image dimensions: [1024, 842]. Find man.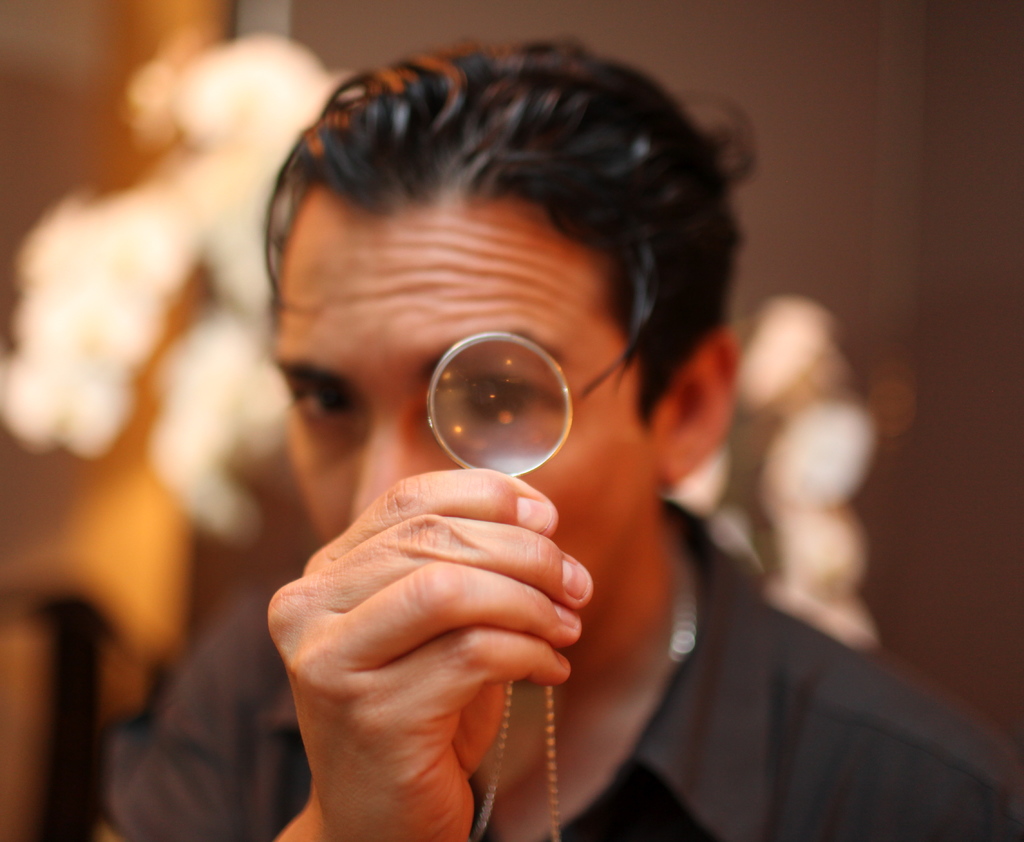
box=[128, 26, 863, 841].
